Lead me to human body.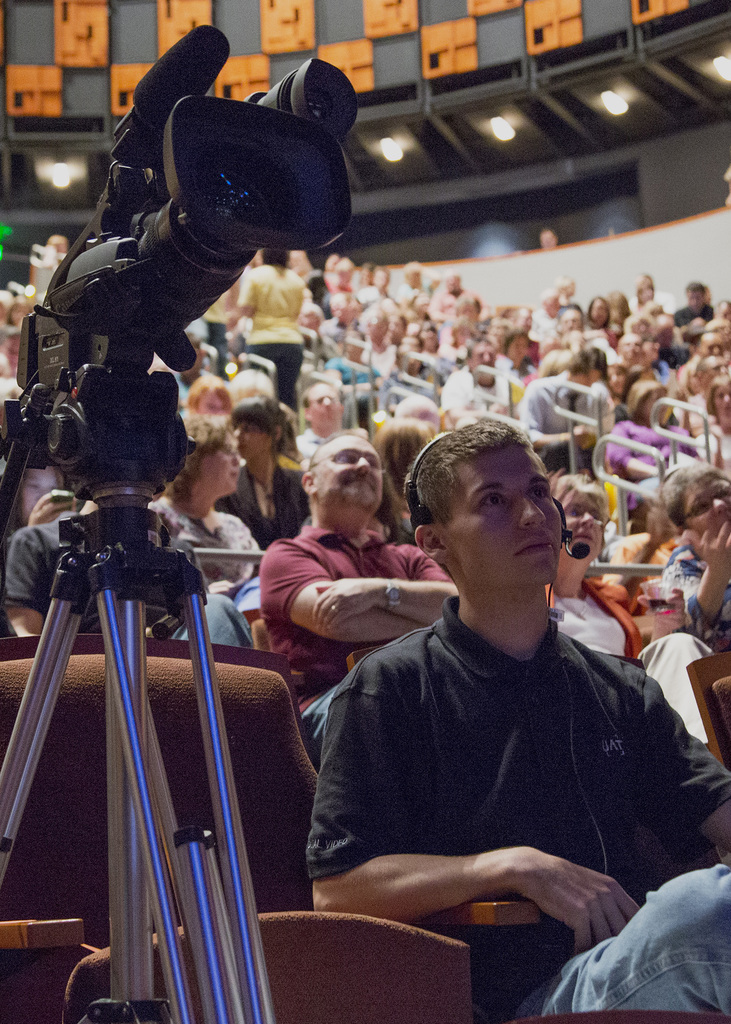
Lead to <box>558,276,577,302</box>.
